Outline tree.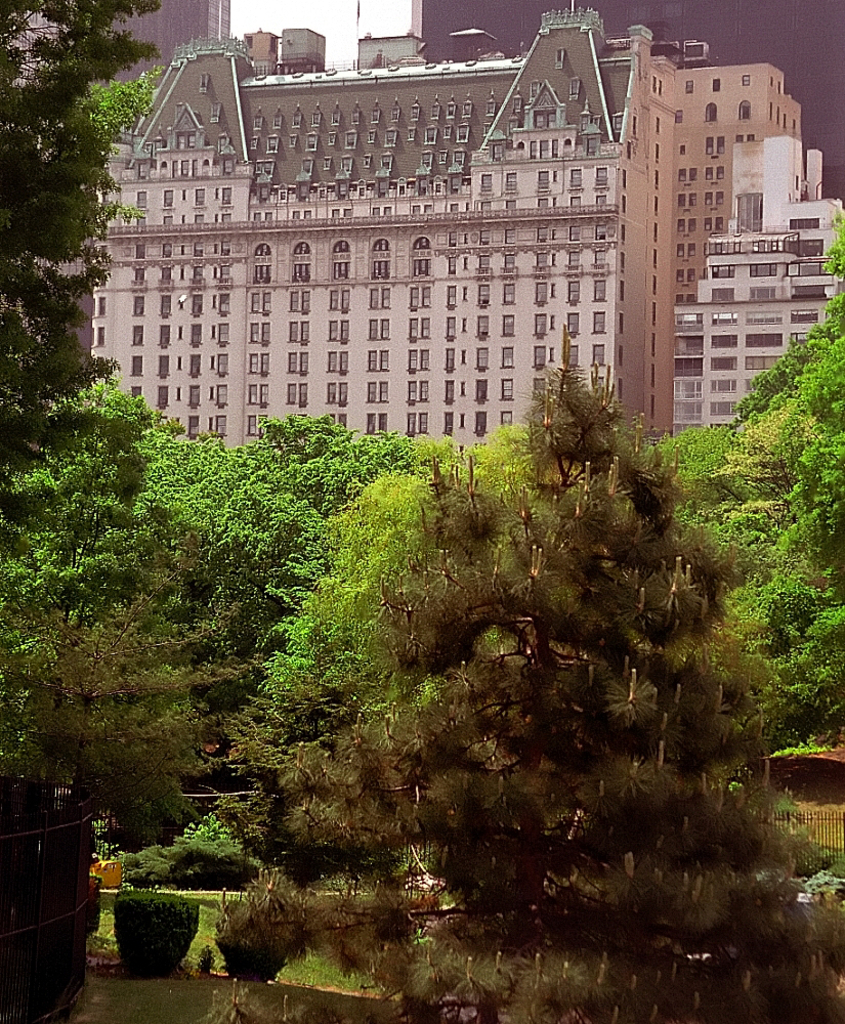
Outline: left=0, top=0, right=149, bottom=556.
